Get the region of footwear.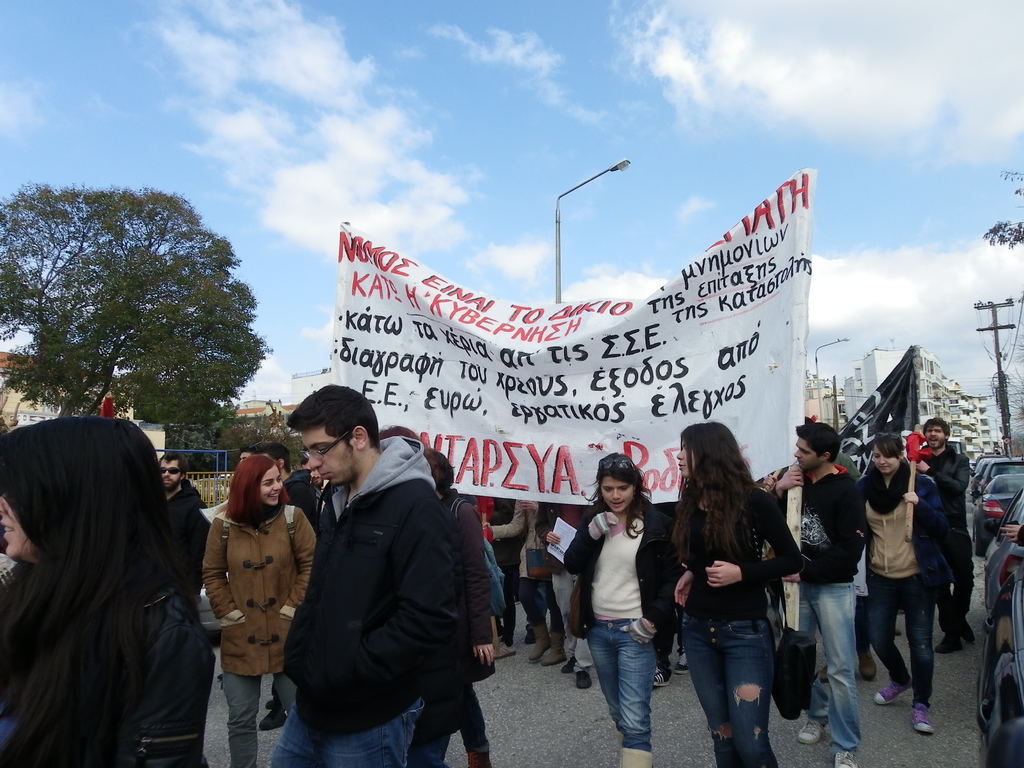
[left=614, top=726, right=653, bottom=767].
